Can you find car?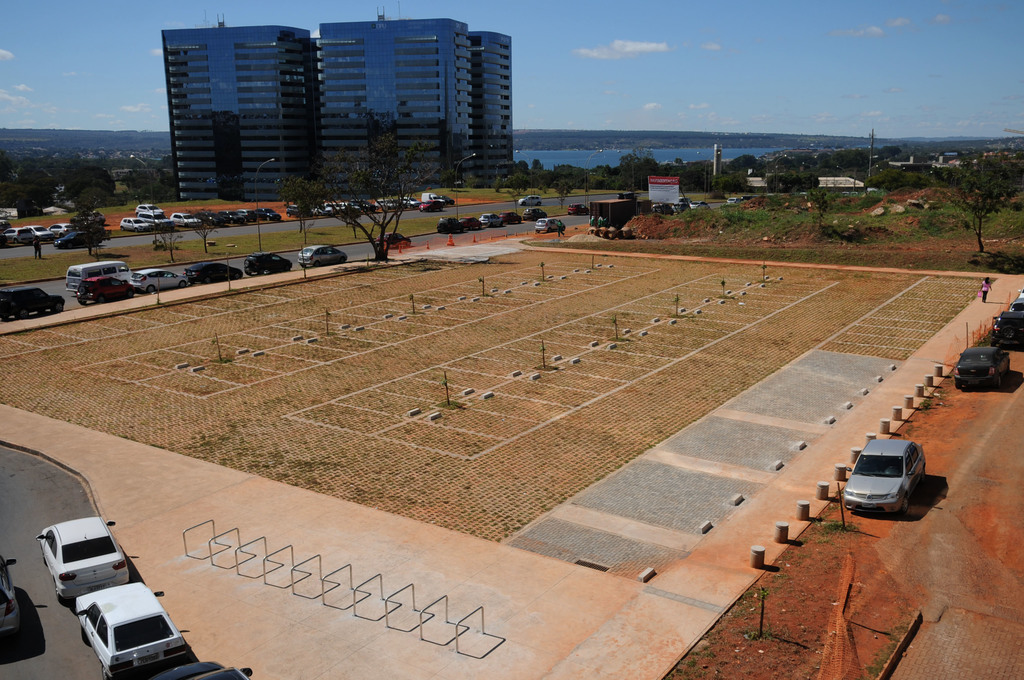
Yes, bounding box: (left=417, top=198, right=441, bottom=211).
